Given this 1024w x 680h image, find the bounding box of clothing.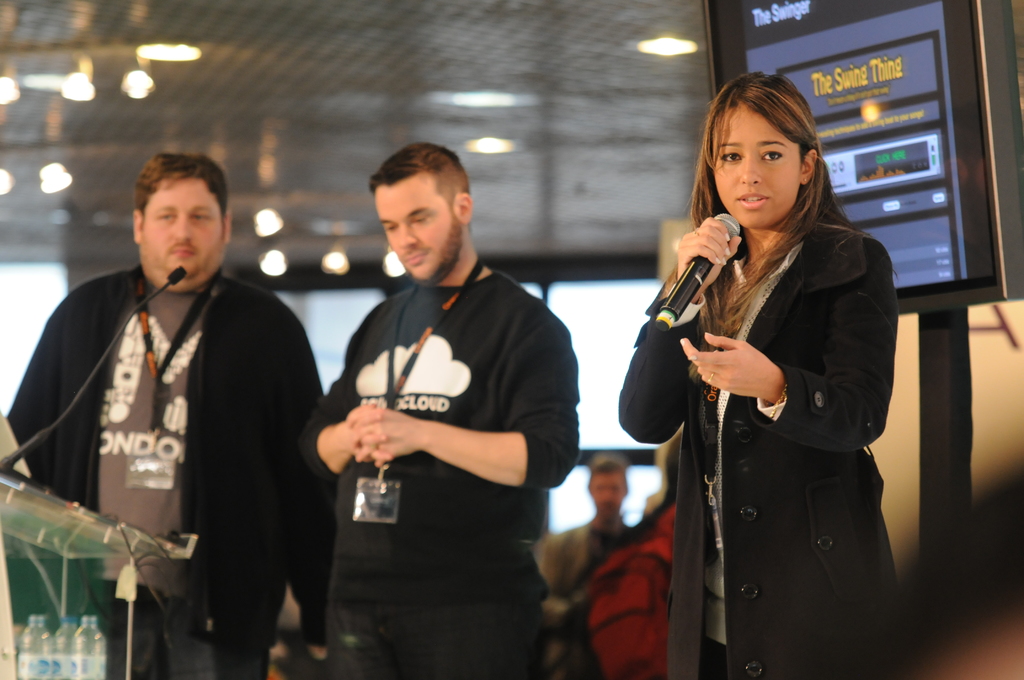
1, 287, 301, 679.
